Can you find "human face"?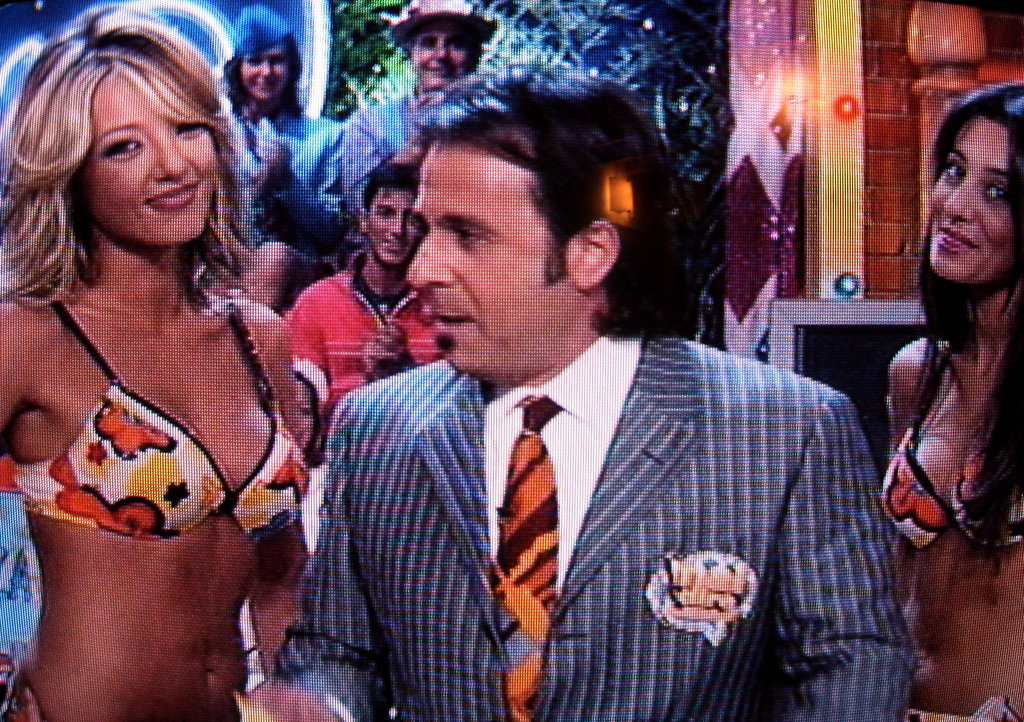
Yes, bounding box: pyautogui.locateOnScreen(411, 148, 572, 381).
